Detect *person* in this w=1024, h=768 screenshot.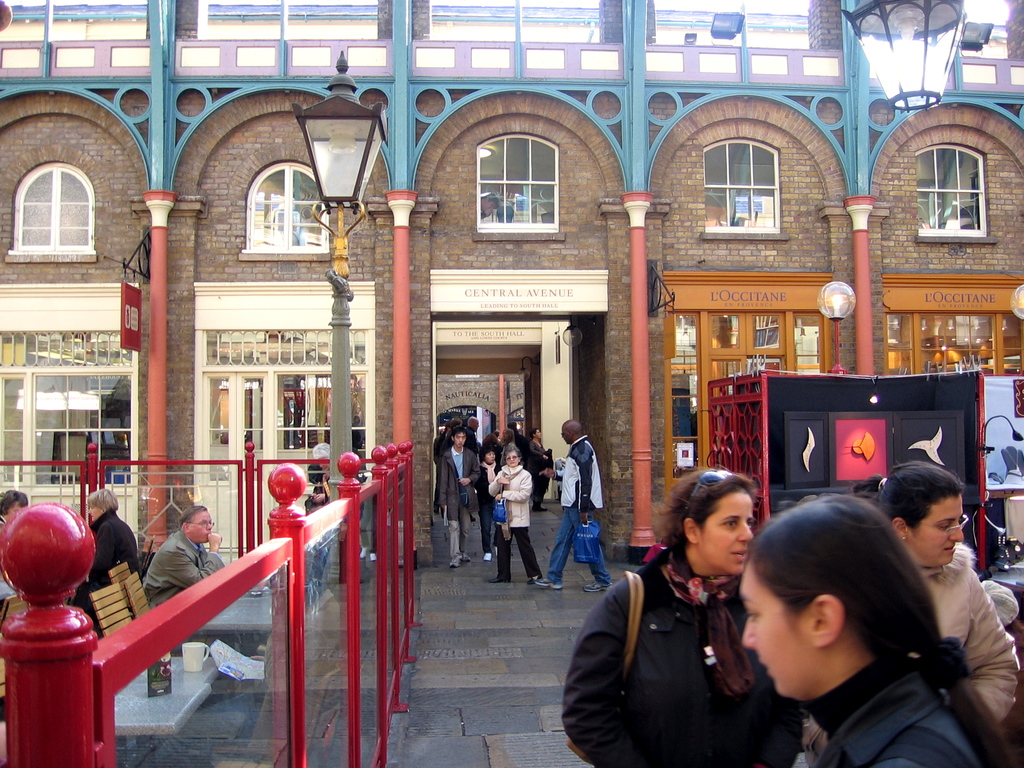
Detection: <bbox>137, 504, 232, 646</bbox>.
